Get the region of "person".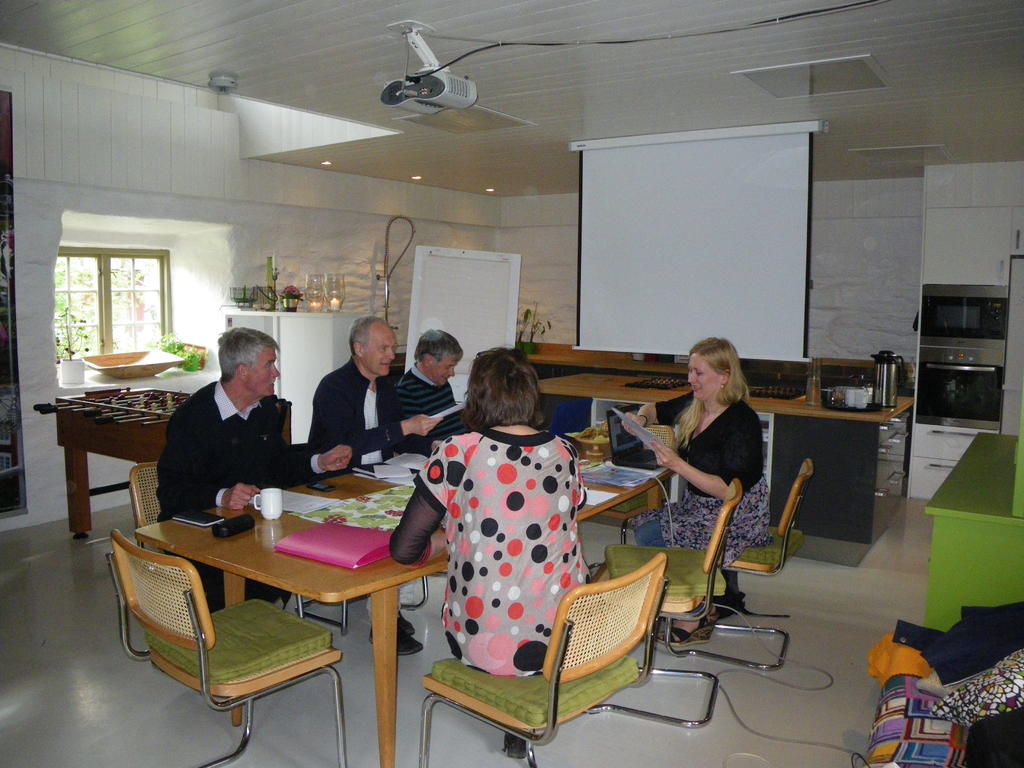
select_region(378, 331, 457, 438).
